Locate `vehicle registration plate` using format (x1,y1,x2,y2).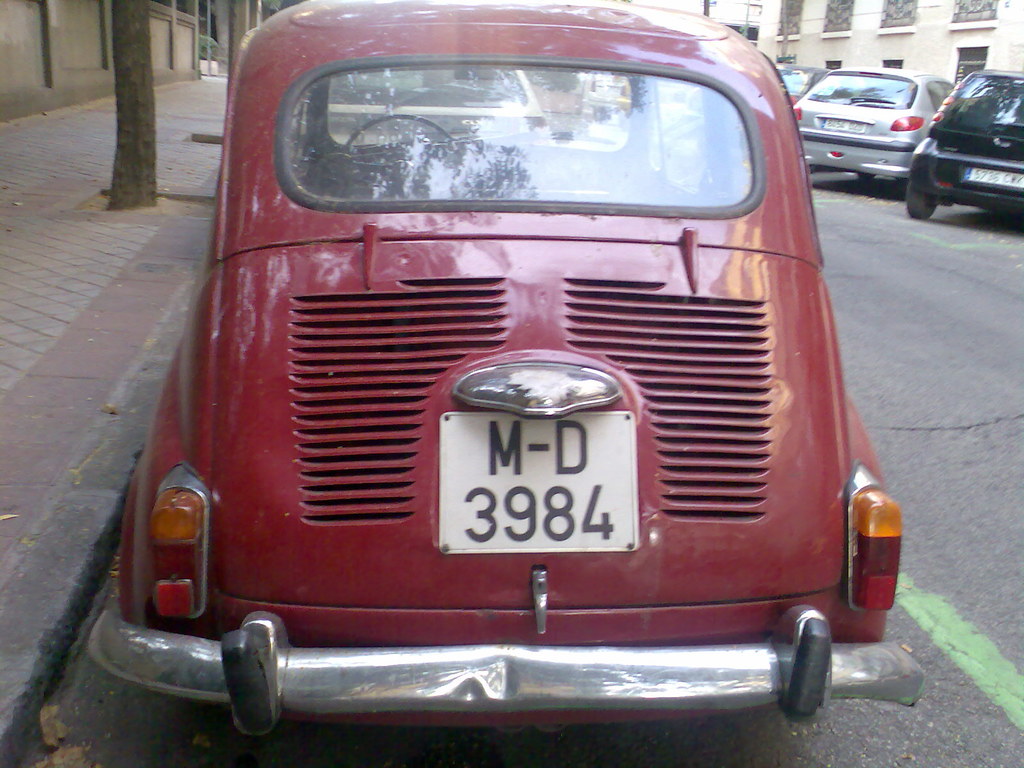
(819,117,867,133).
